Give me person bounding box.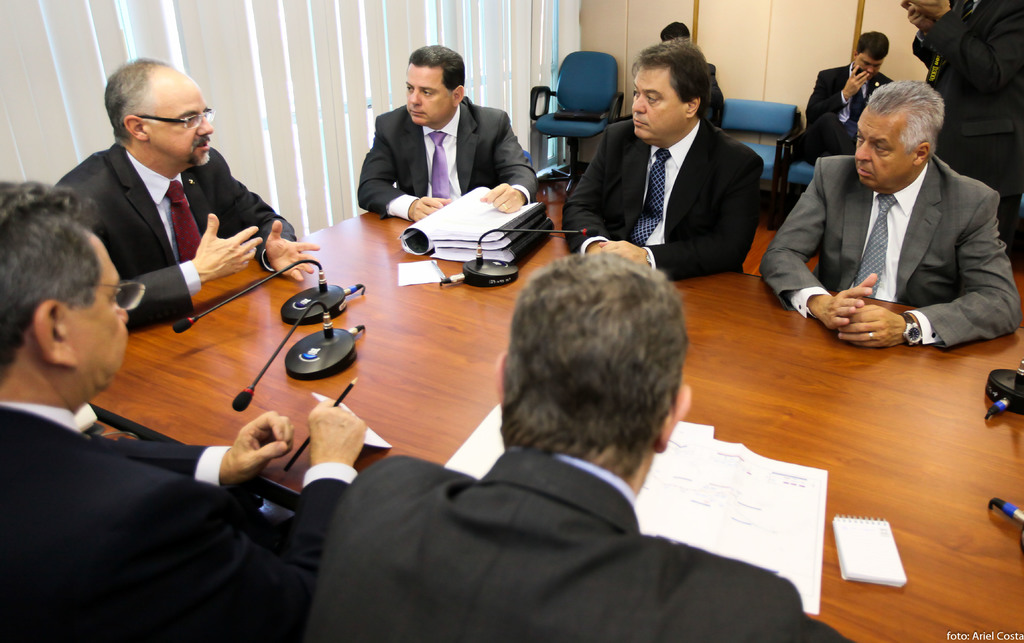
(566, 40, 766, 279).
